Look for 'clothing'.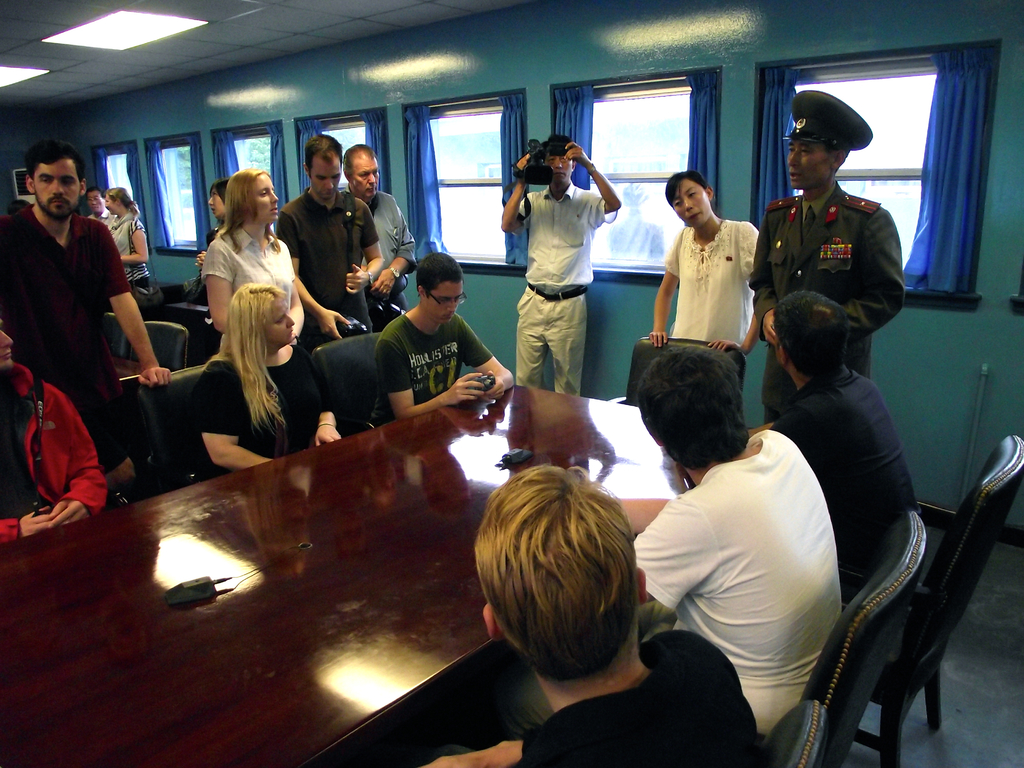
Found: locate(0, 359, 111, 544).
